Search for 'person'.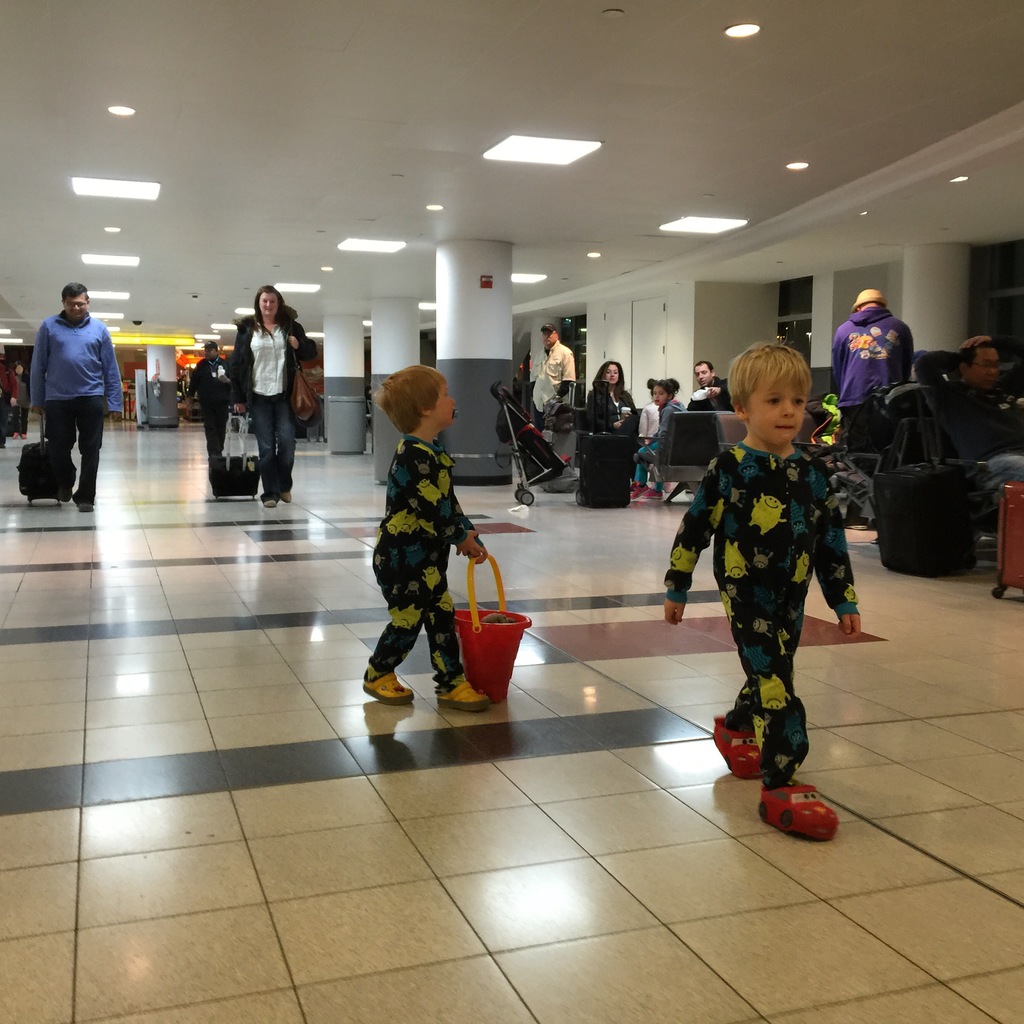
Found at Rect(30, 282, 123, 499).
